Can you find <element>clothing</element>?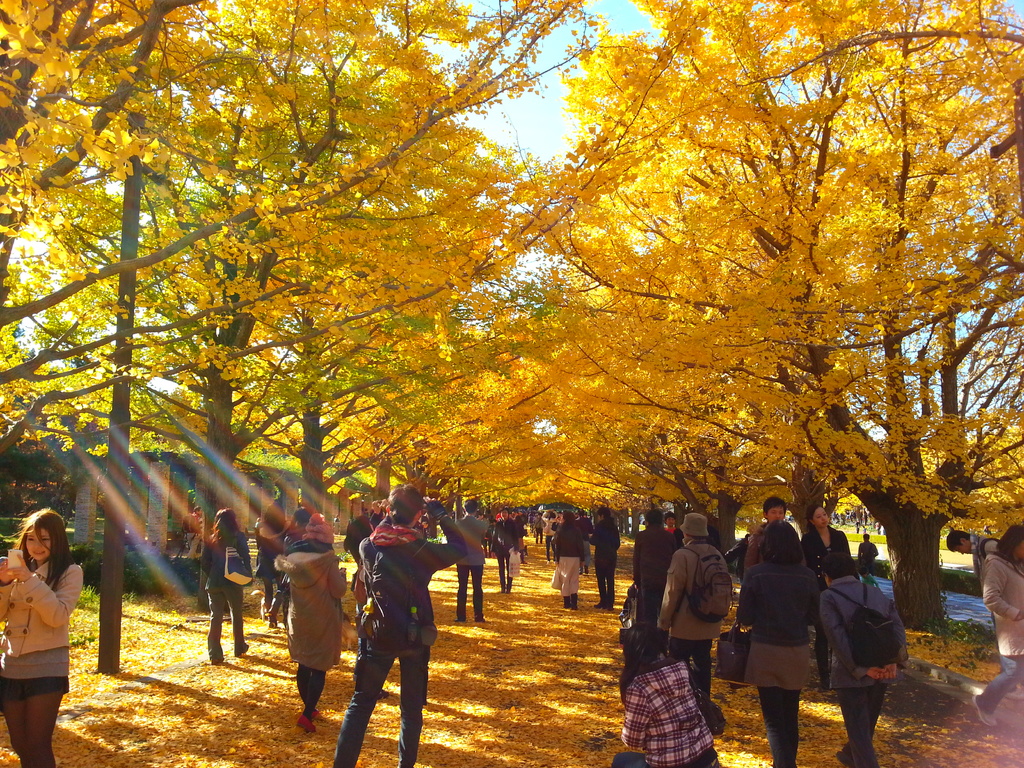
Yes, bounding box: 202/525/250/660.
